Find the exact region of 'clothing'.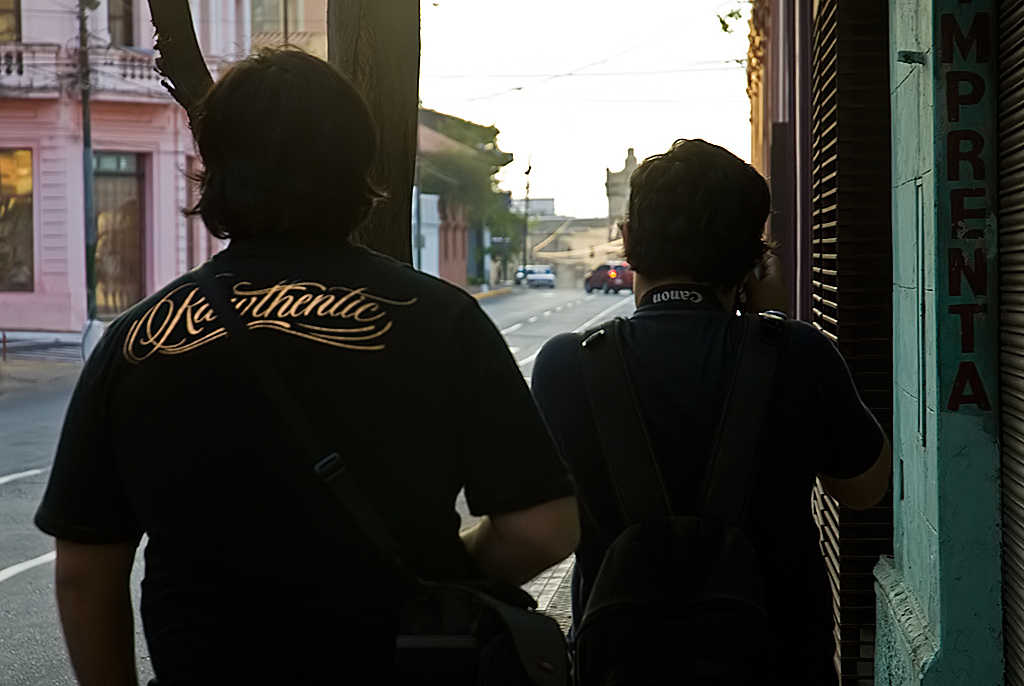
Exact region: locate(35, 234, 574, 685).
